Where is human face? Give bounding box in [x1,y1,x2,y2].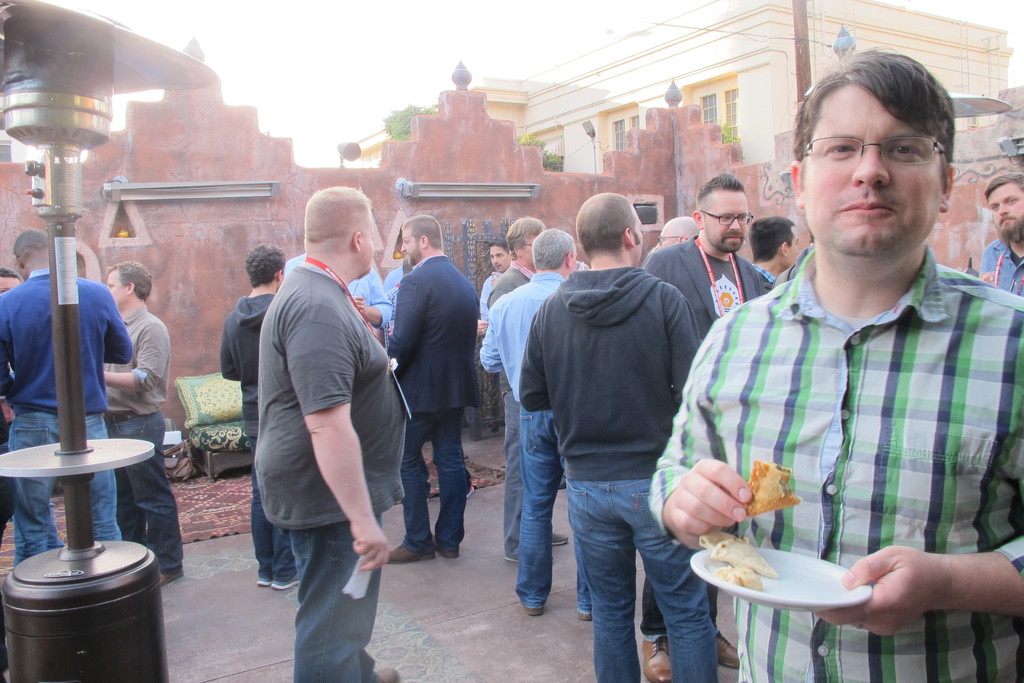
[403,230,418,267].
